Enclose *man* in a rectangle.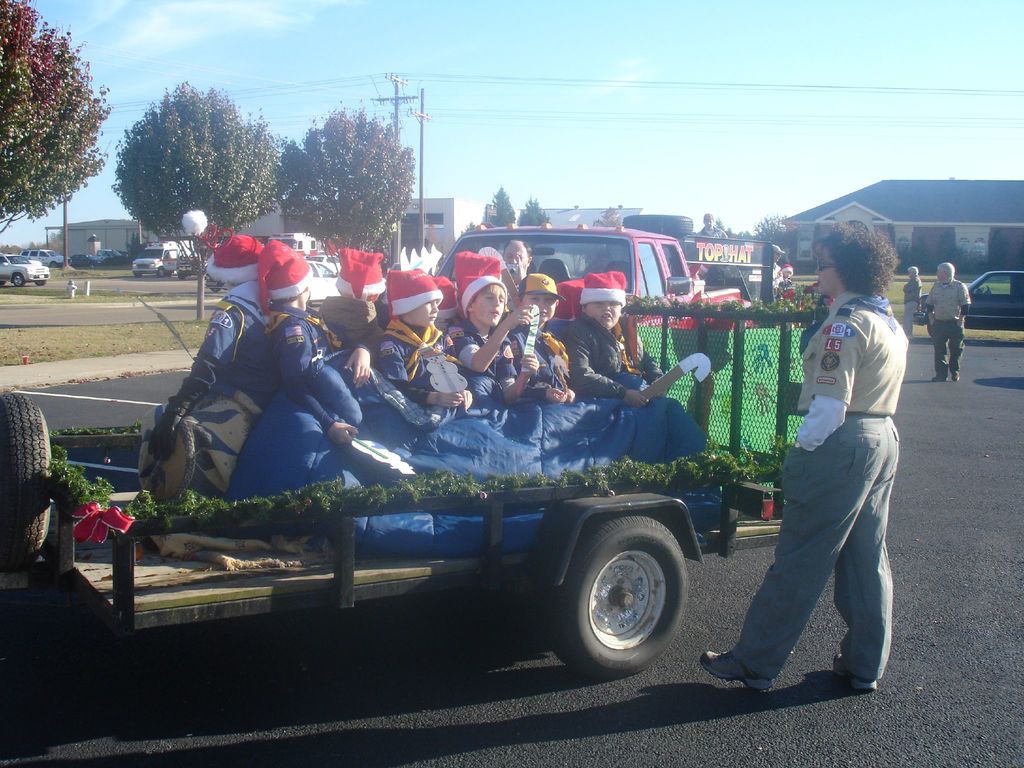
box=[772, 243, 787, 296].
